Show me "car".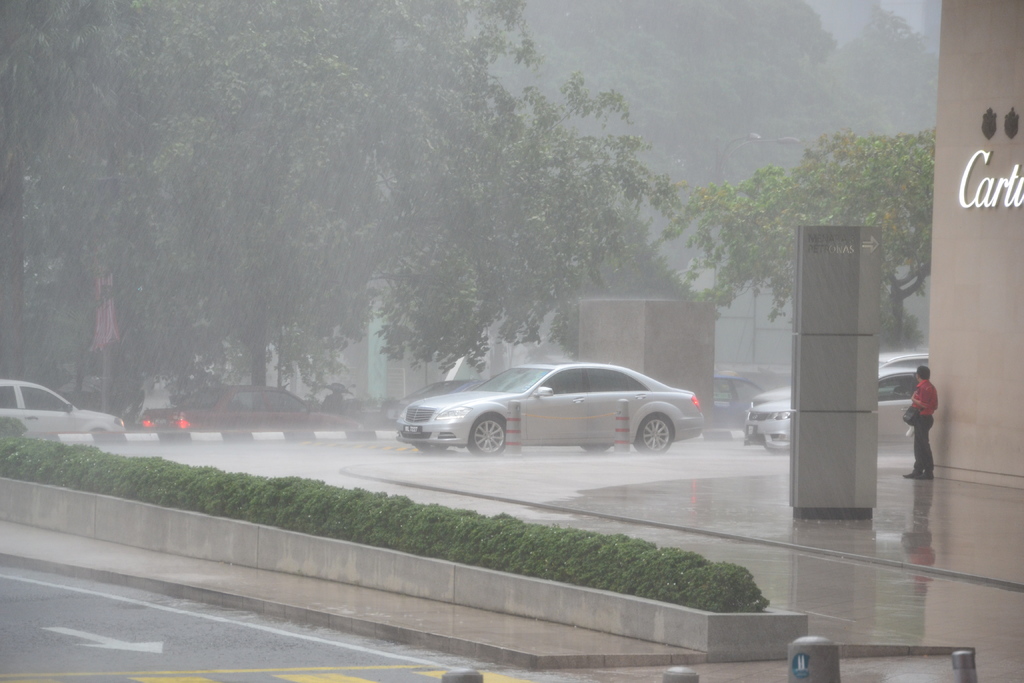
"car" is here: 744:367:918:454.
